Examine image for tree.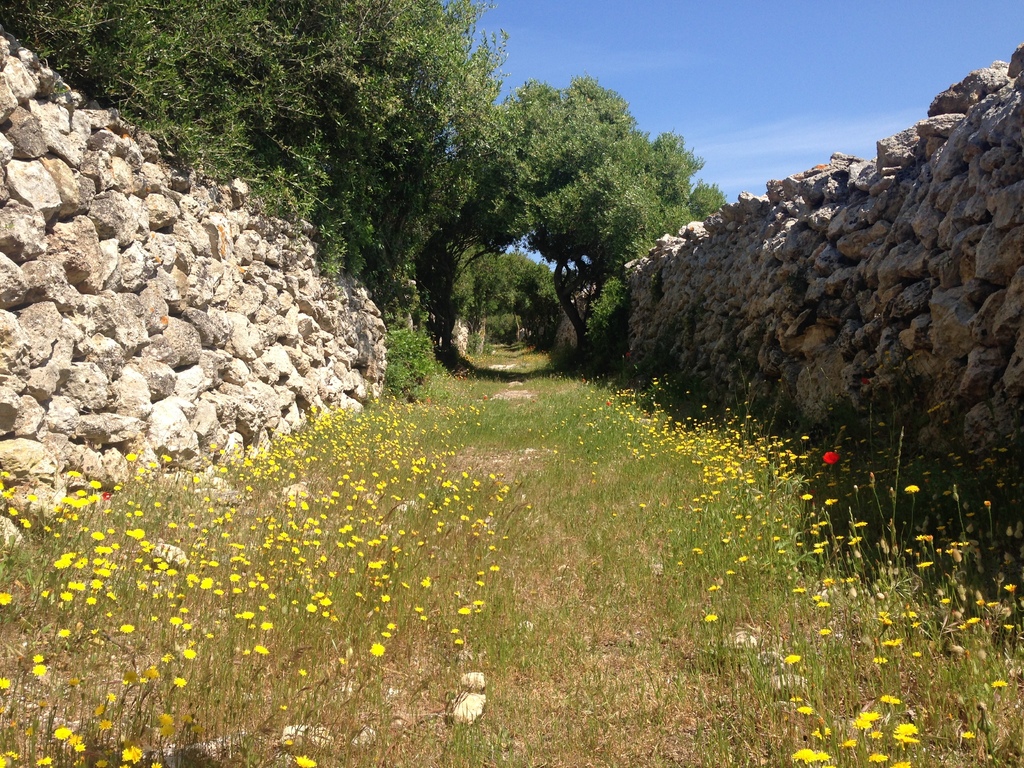
Examination result: [x1=462, y1=71, x2=726, y2=358].
